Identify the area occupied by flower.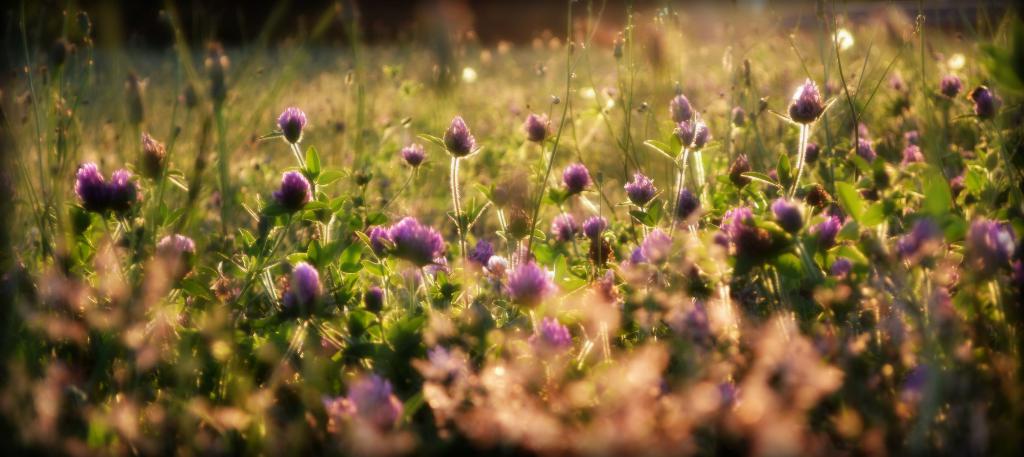
Area: <region>364, 208, 442, 274</region>.
